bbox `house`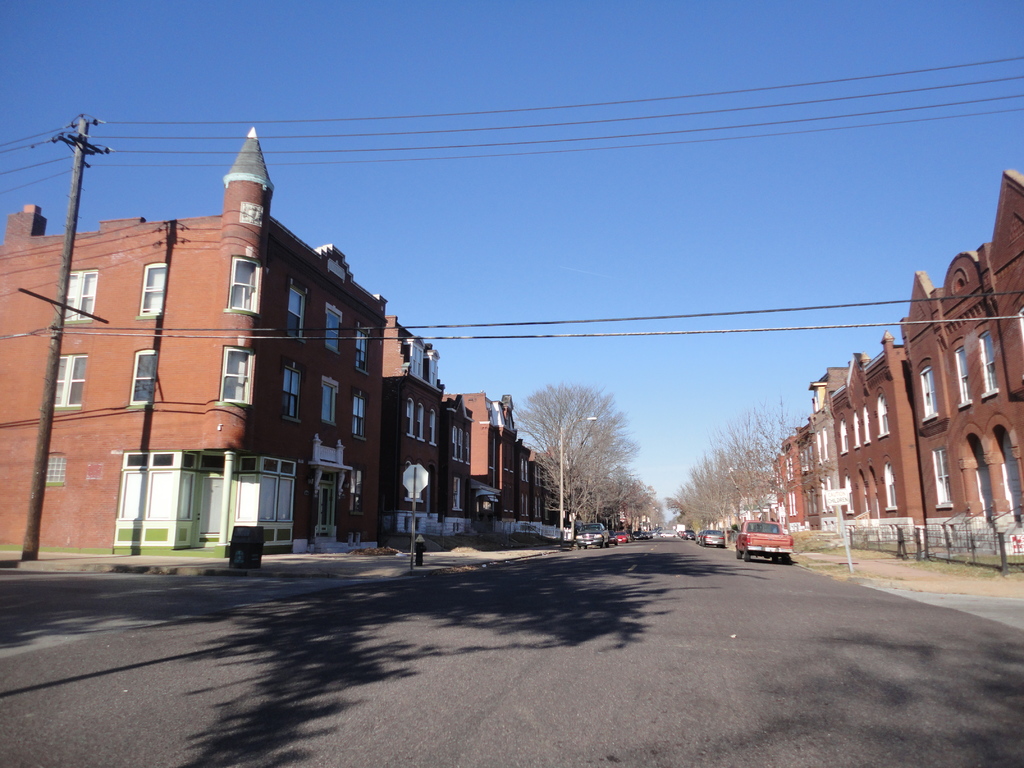
bbox=[798, 417, 818, 531]
